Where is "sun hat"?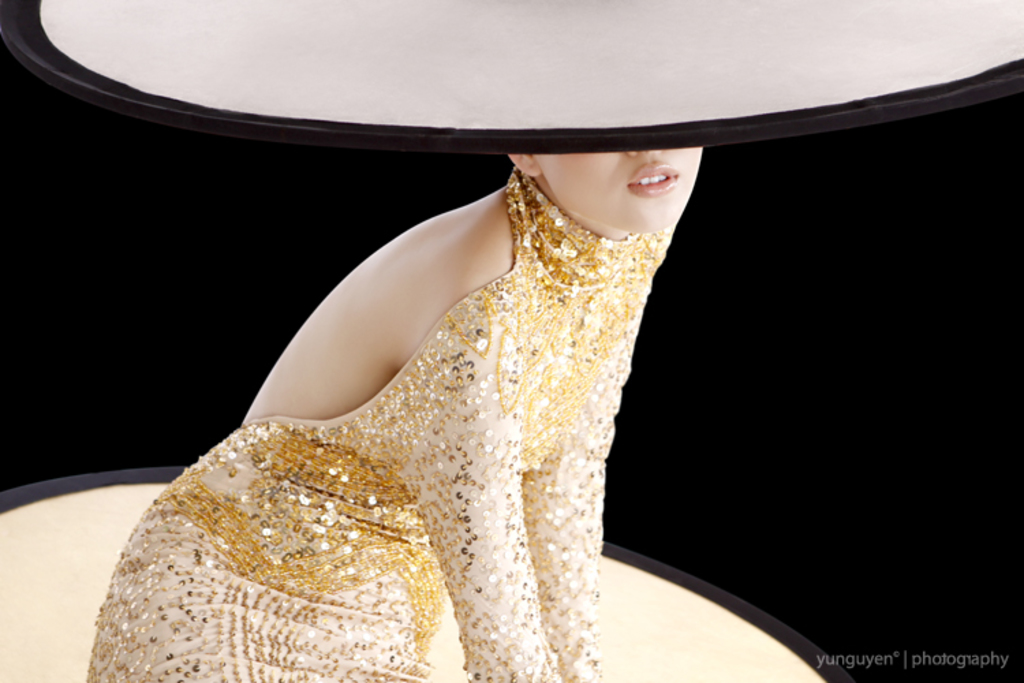
box(0, 0, 1023, 160).
